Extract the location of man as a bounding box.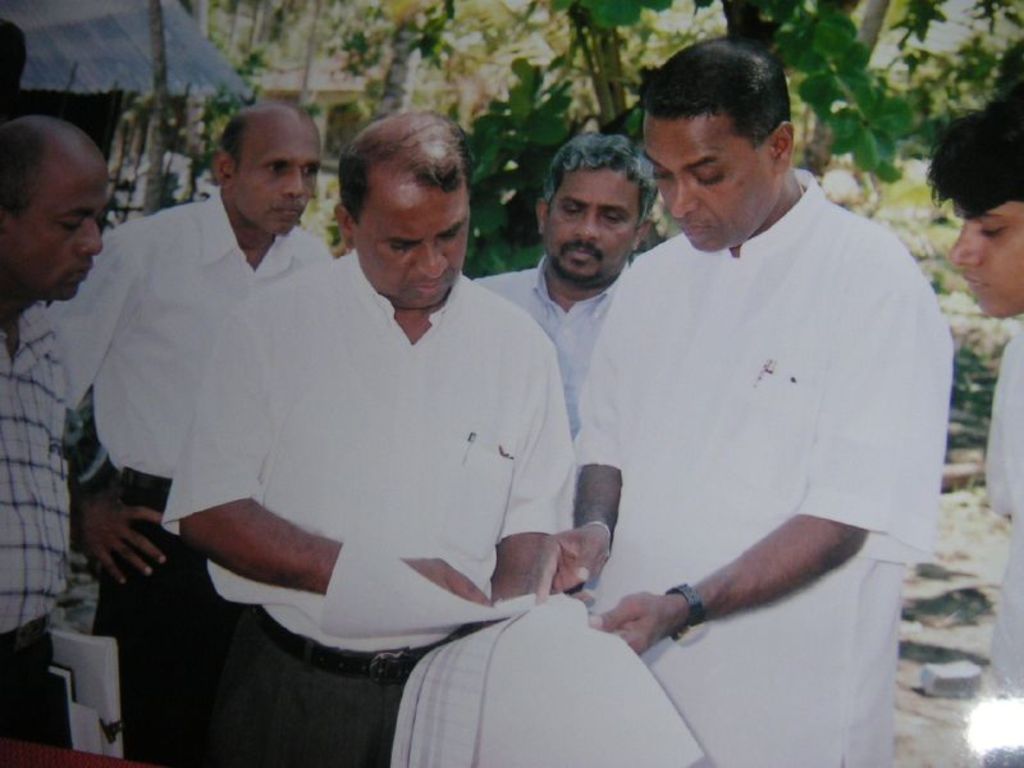
l=925, t=92, r=1023, b=767.
